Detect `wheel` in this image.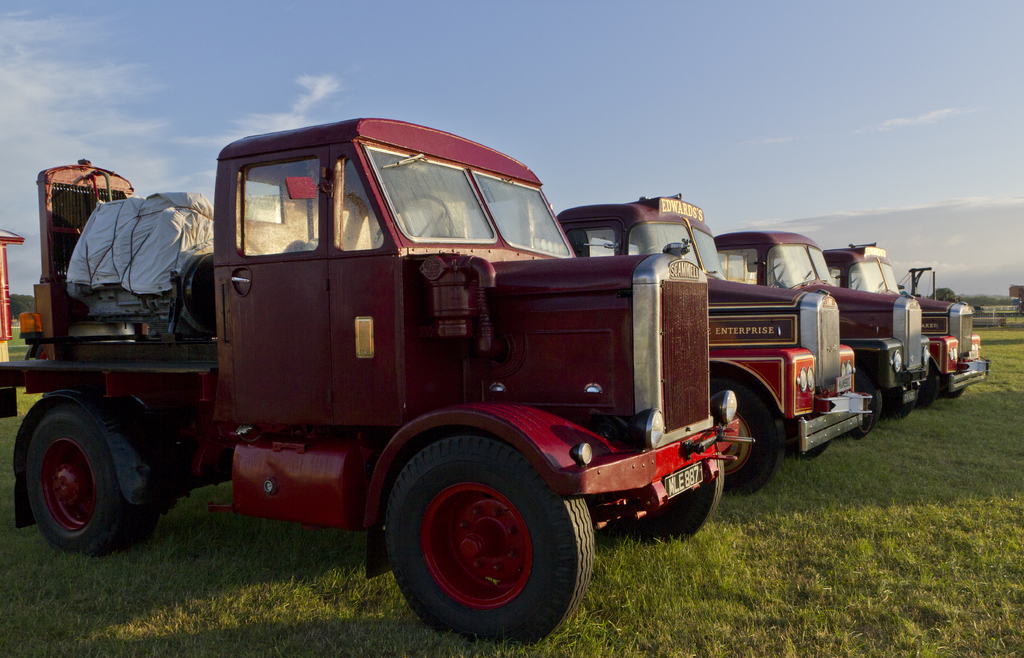
Detection: 918:376:930:407.
